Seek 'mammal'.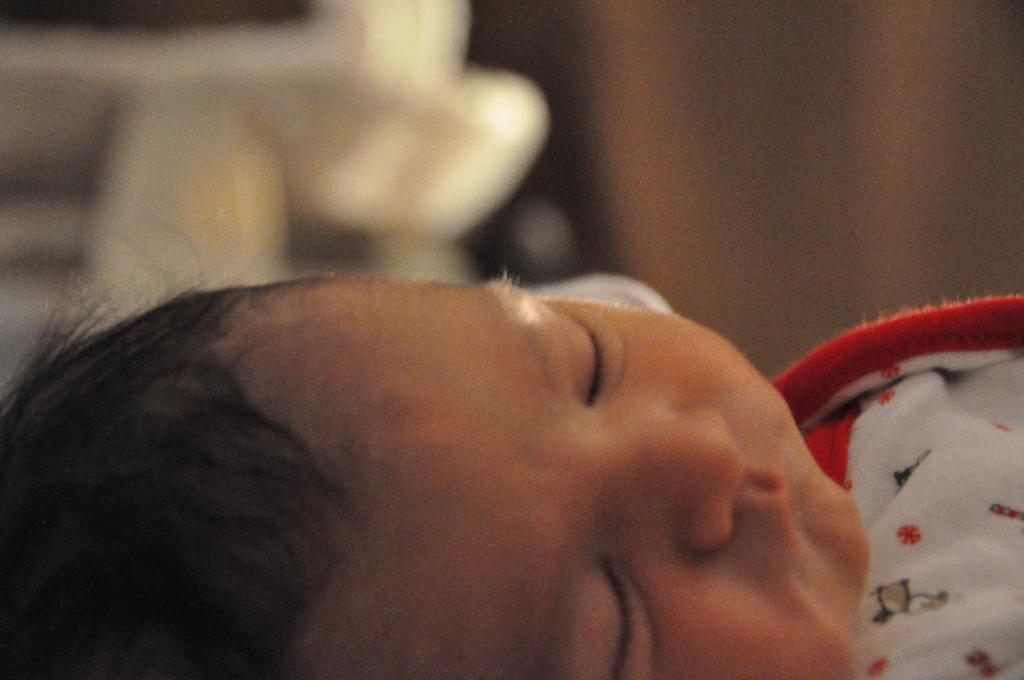
(left=0, top=234, right=1023, bottom=679).
